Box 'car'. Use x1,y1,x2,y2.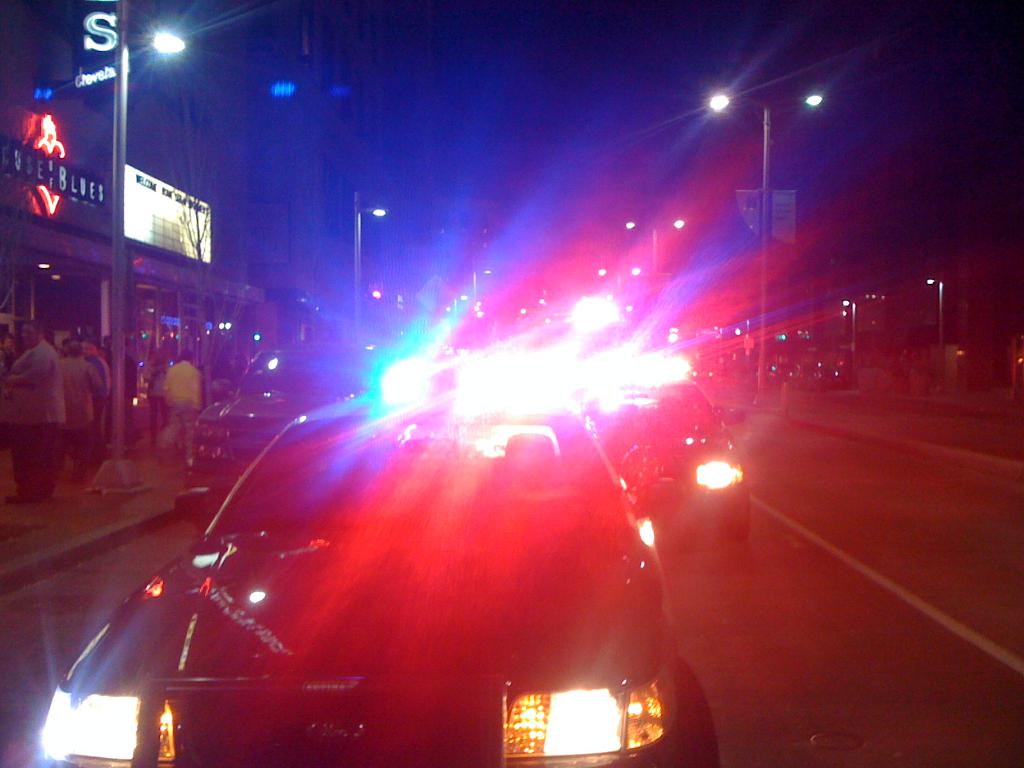
33,389,730,767.
